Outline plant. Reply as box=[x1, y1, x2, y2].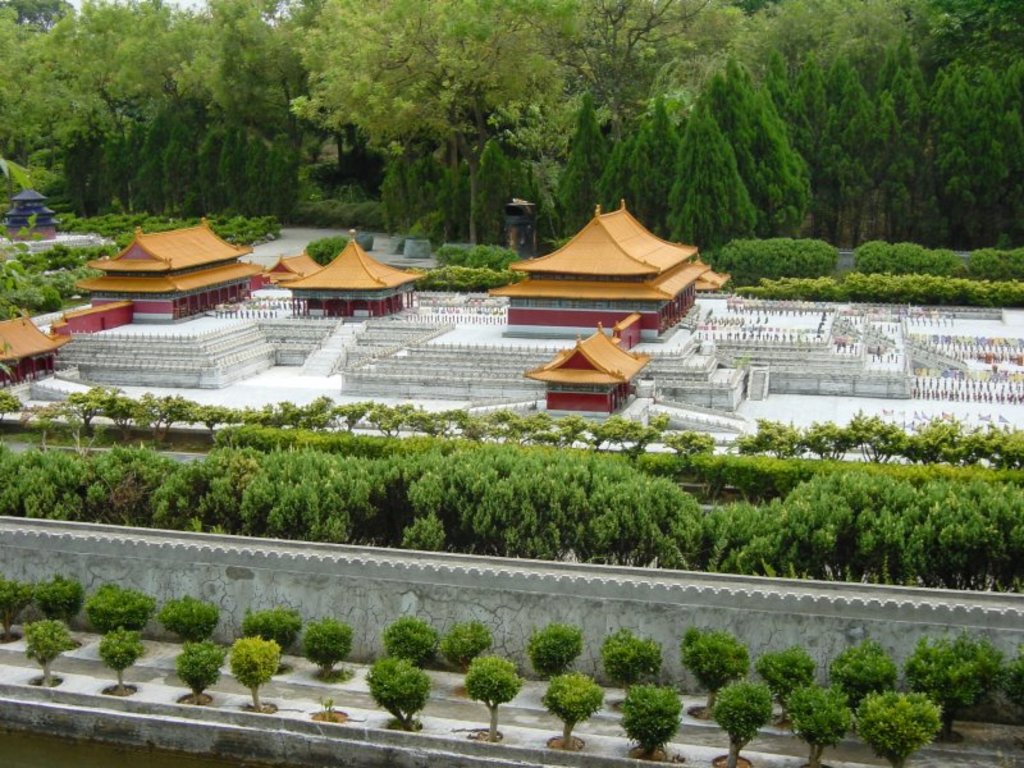
box=[93, 623, 148, 694].
